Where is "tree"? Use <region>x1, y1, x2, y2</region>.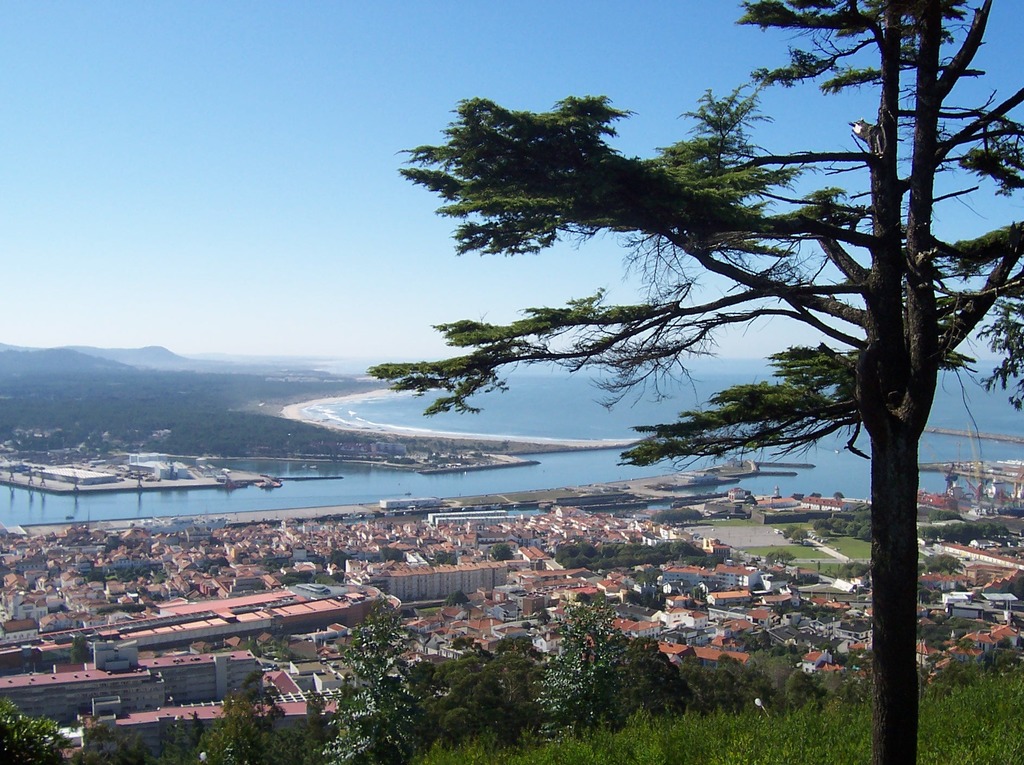
<region>0, 693, 76, 764</region>.
